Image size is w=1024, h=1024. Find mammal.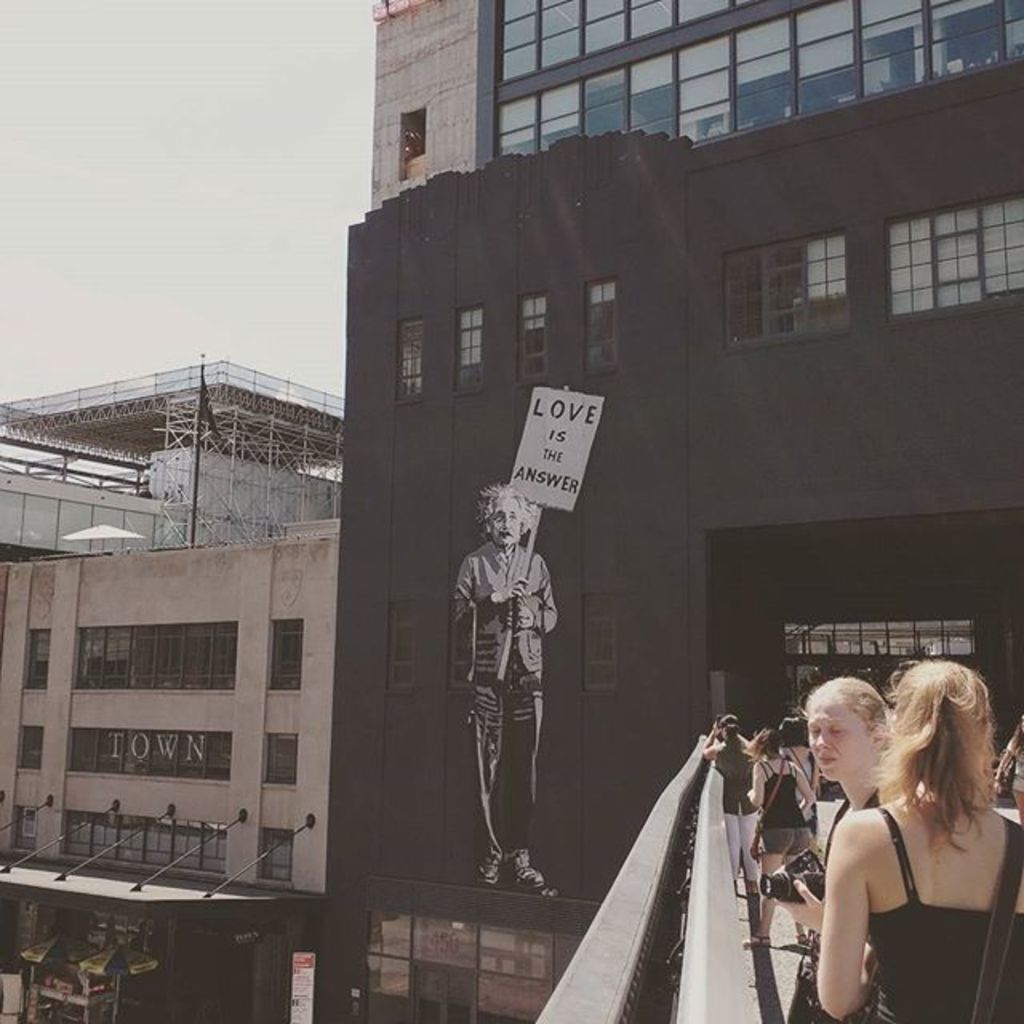
989:717:1022:811.
